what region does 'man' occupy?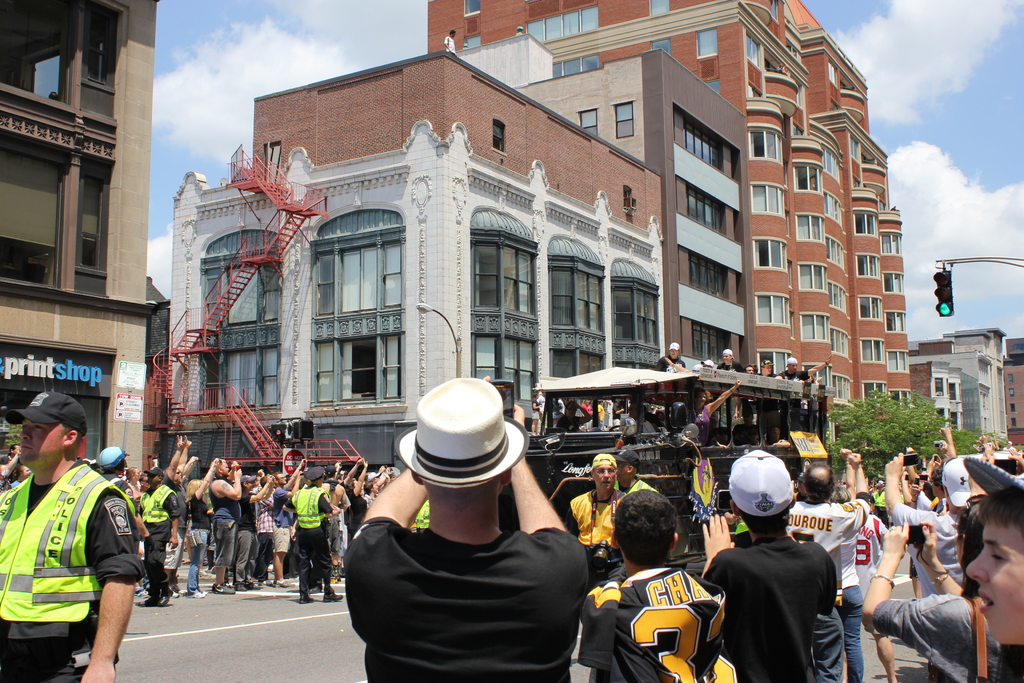
x1=283 y1=466 x2=343 y2=609.
